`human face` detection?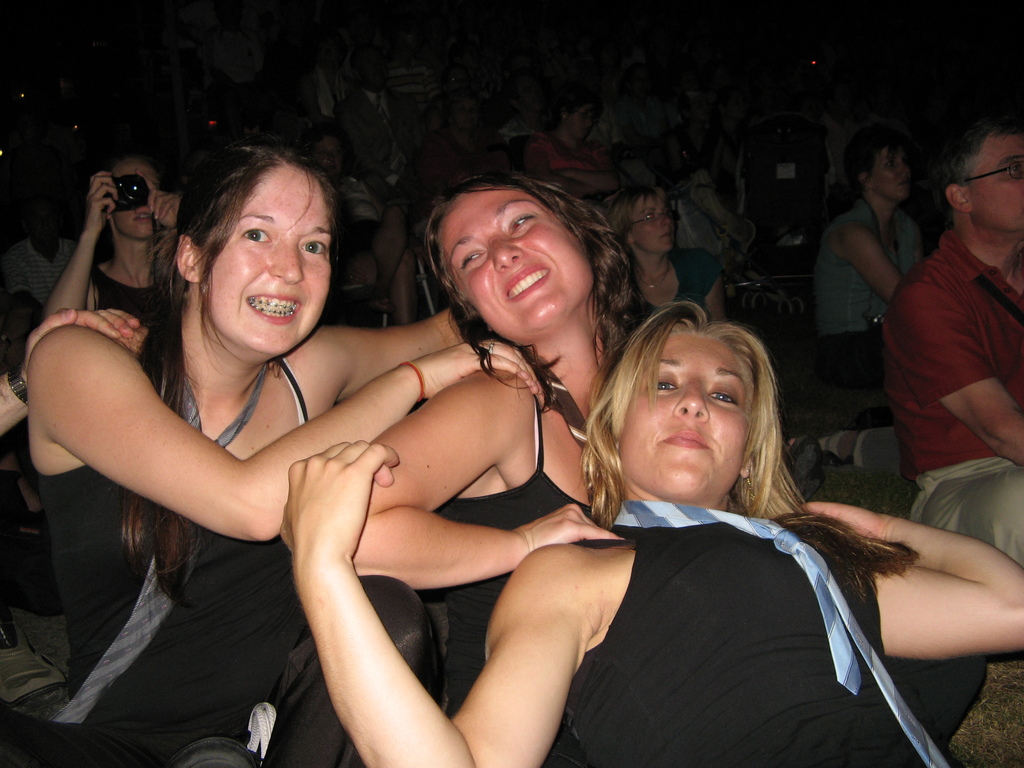
bbox(204, 163, 332, 349)
